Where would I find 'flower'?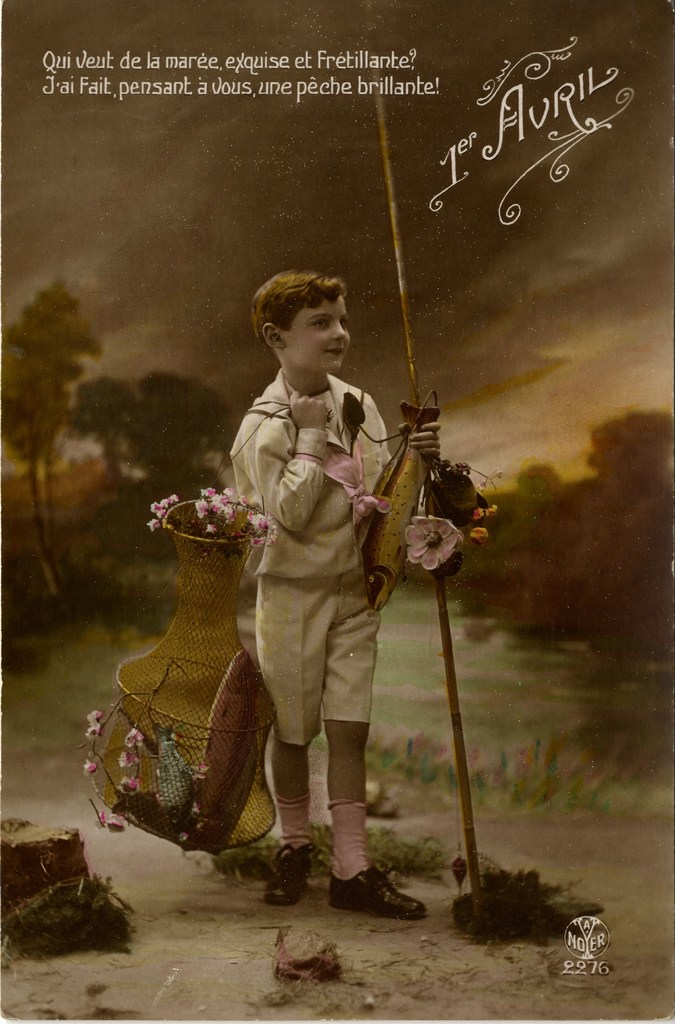
At left=477, top=505, right=496, bottom=519.
